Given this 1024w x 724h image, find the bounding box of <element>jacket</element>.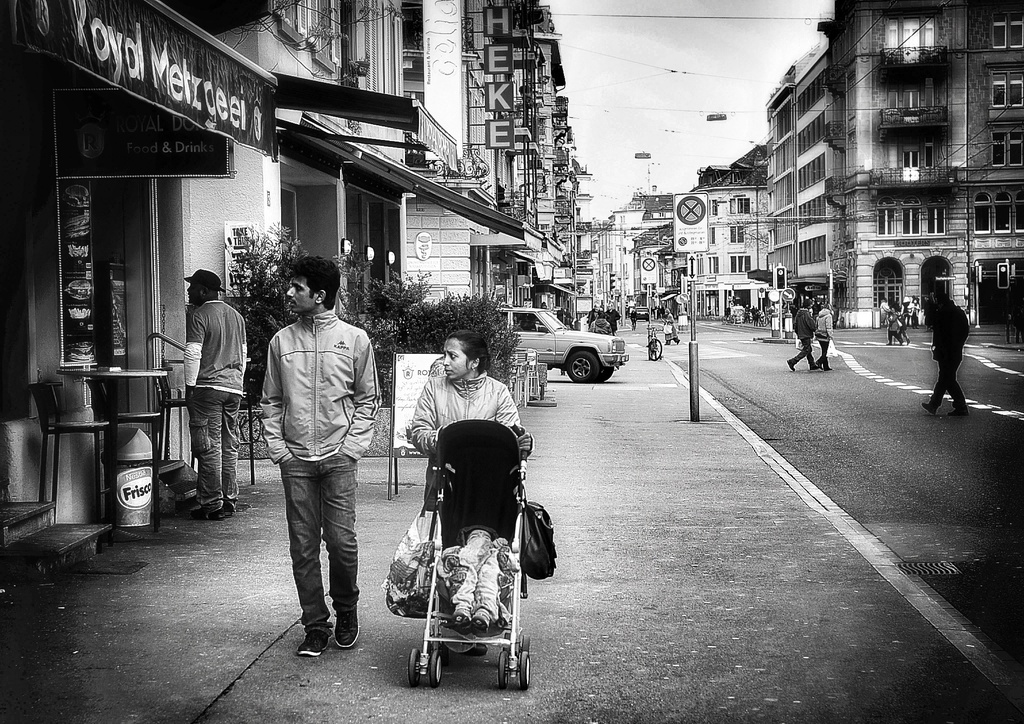
[262,307,384,461].
